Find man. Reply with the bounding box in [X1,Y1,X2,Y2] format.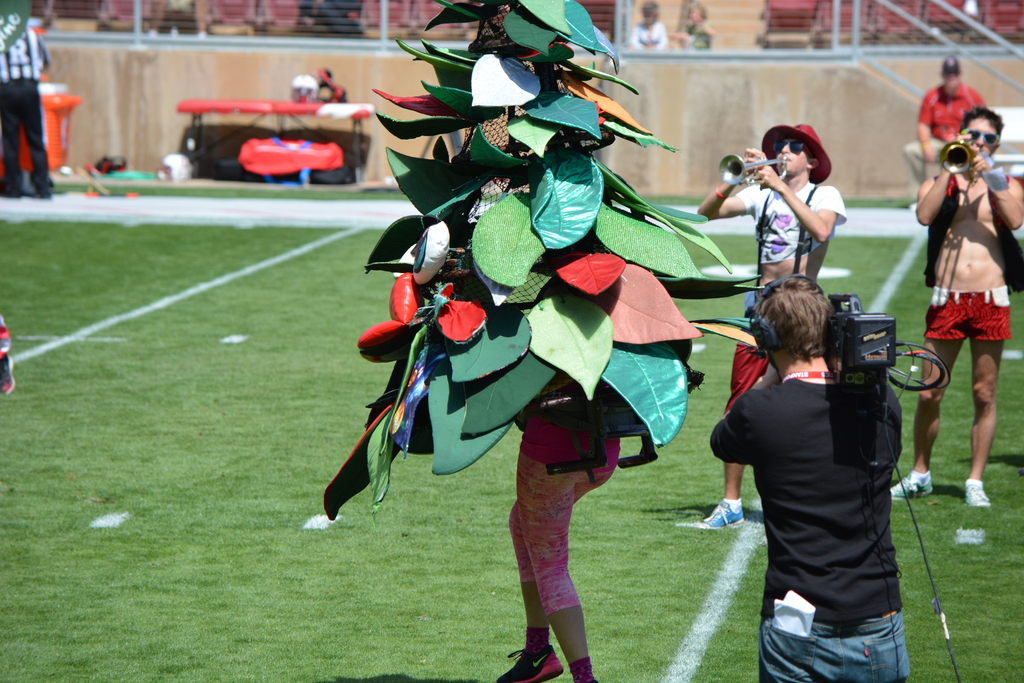
[707,270,919,682].
